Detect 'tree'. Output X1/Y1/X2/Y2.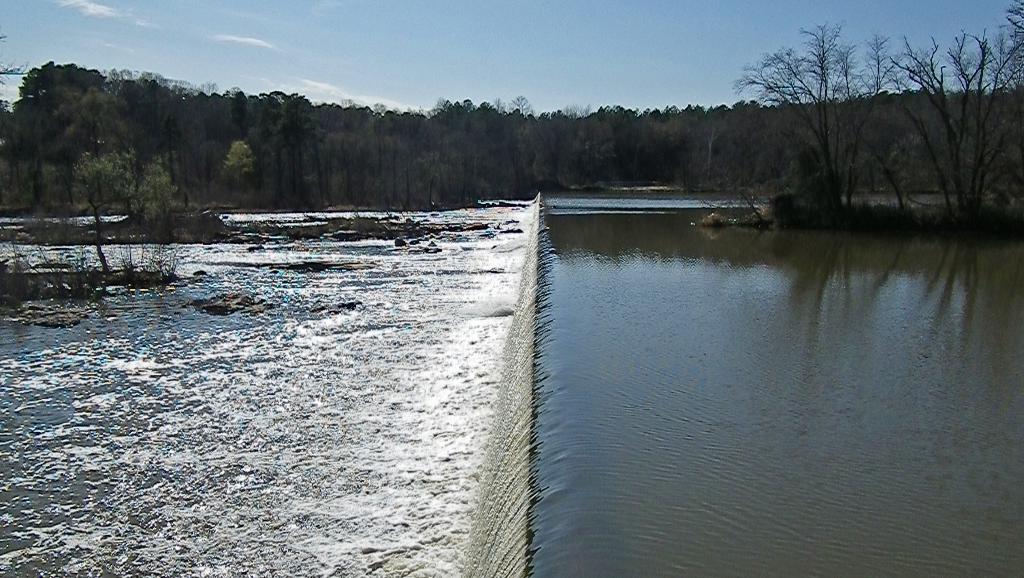
732/22/892/198.
